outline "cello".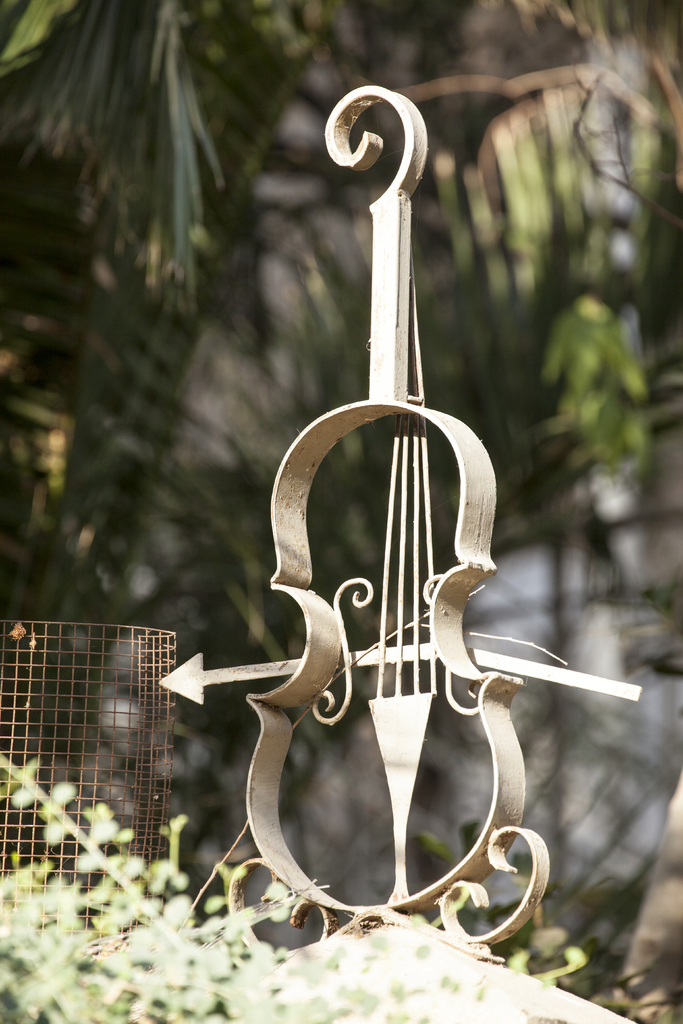
Outline: [x1=164, y1=83, x2=632, y2=966].
